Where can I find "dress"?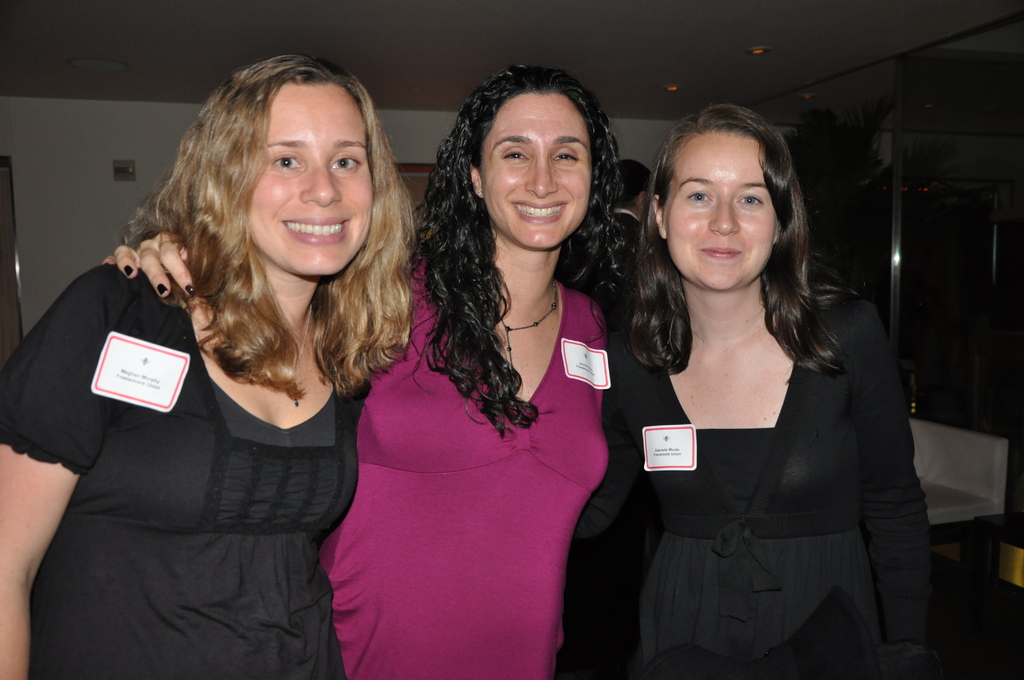
You can find it at x1=635, y1=426, x2=879, y2=679.
